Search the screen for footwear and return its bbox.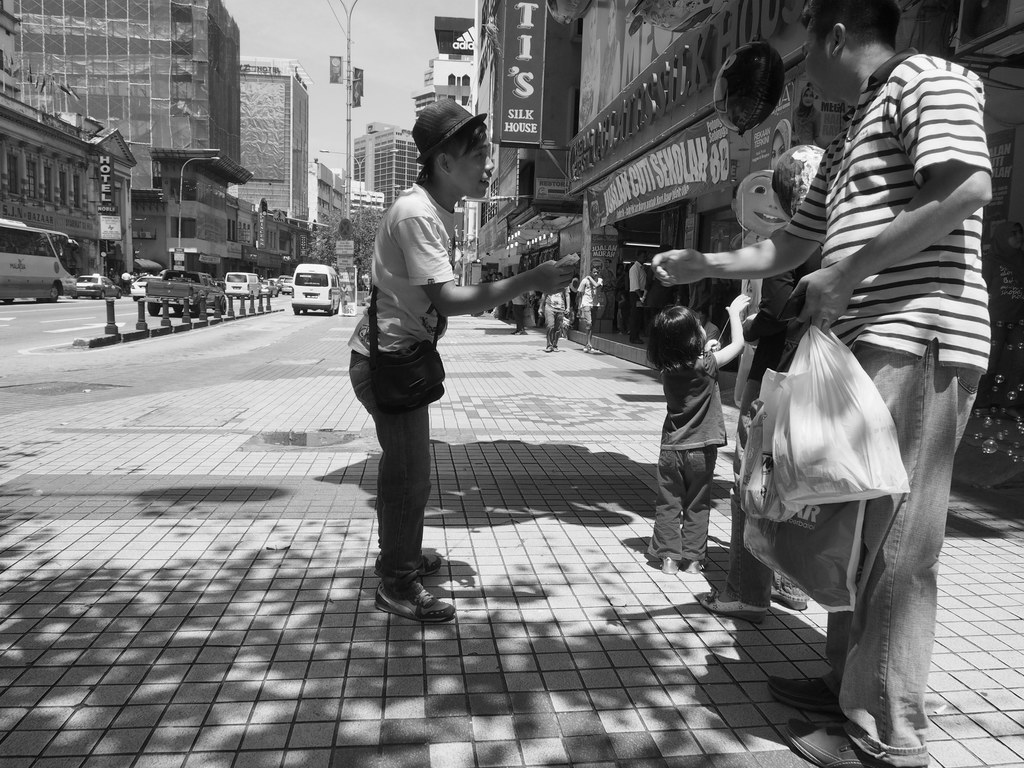
Found: (772, 576, 810, 614).
